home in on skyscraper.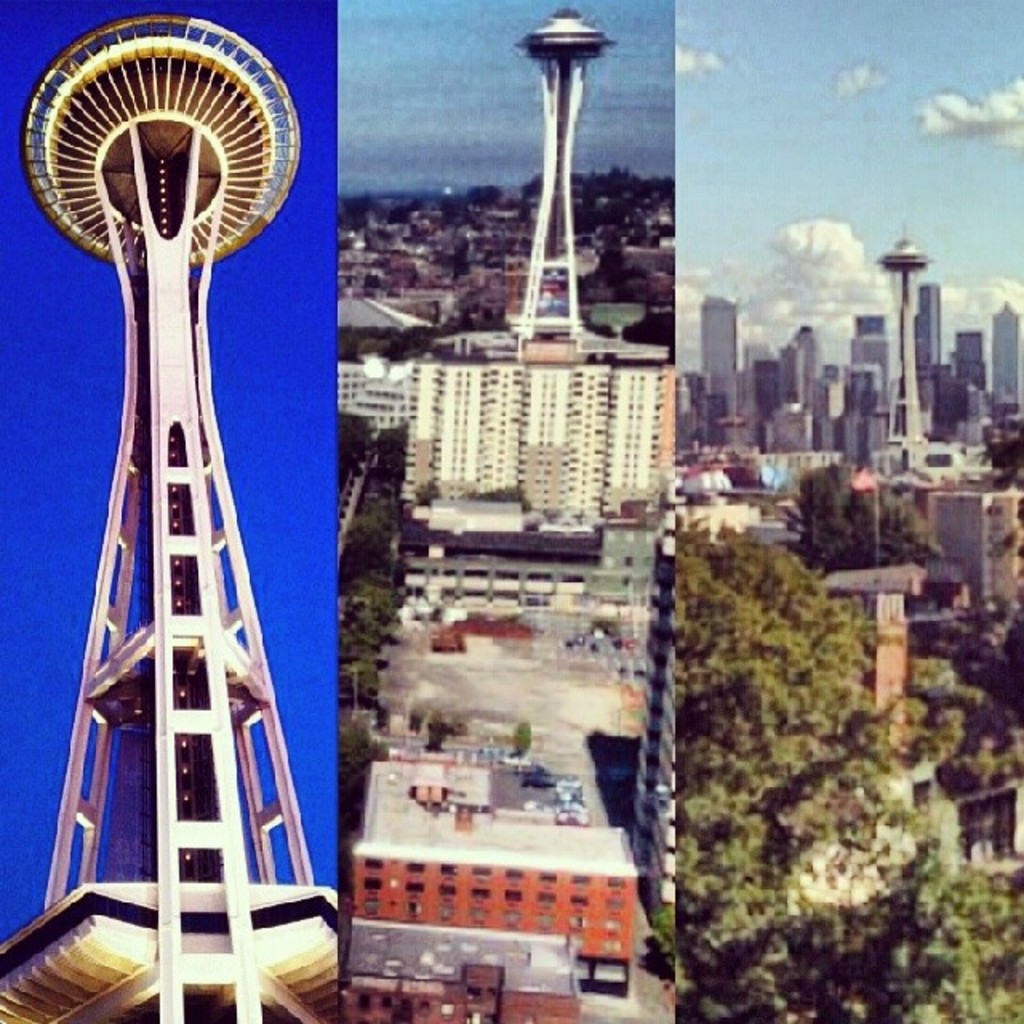
Homed in at left=26, top=0, right=322, bottom=1023.
